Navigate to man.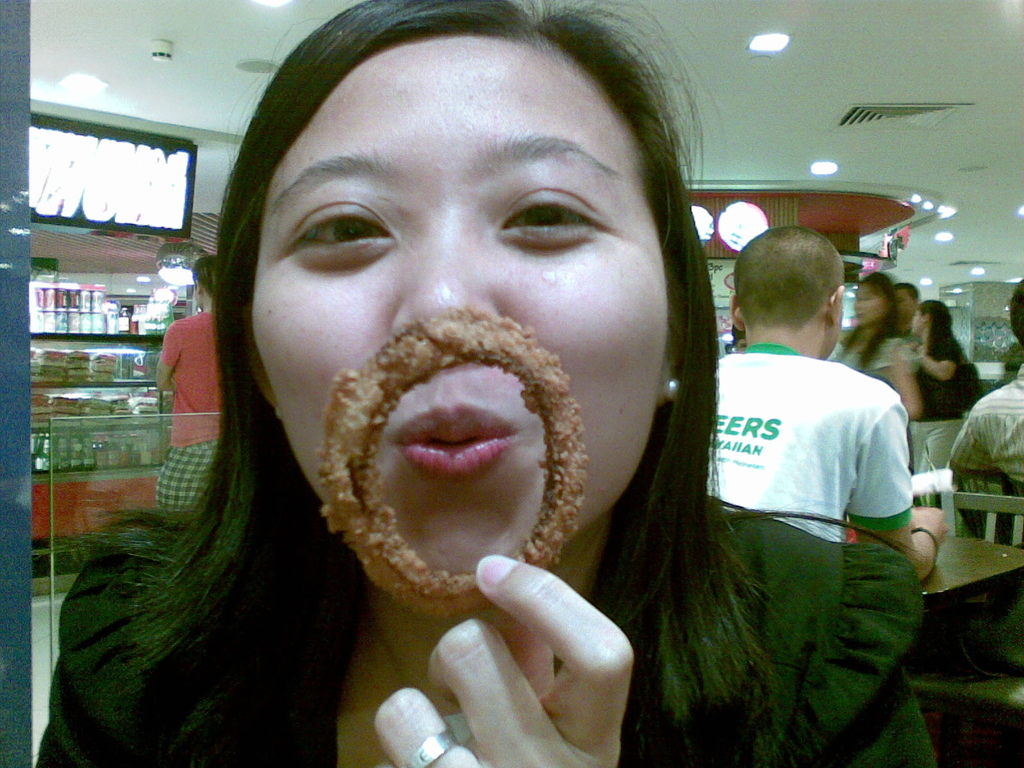
Navigation target: {"x1": 685, "y1": 219, "x2": 936, "y2": 650}.
